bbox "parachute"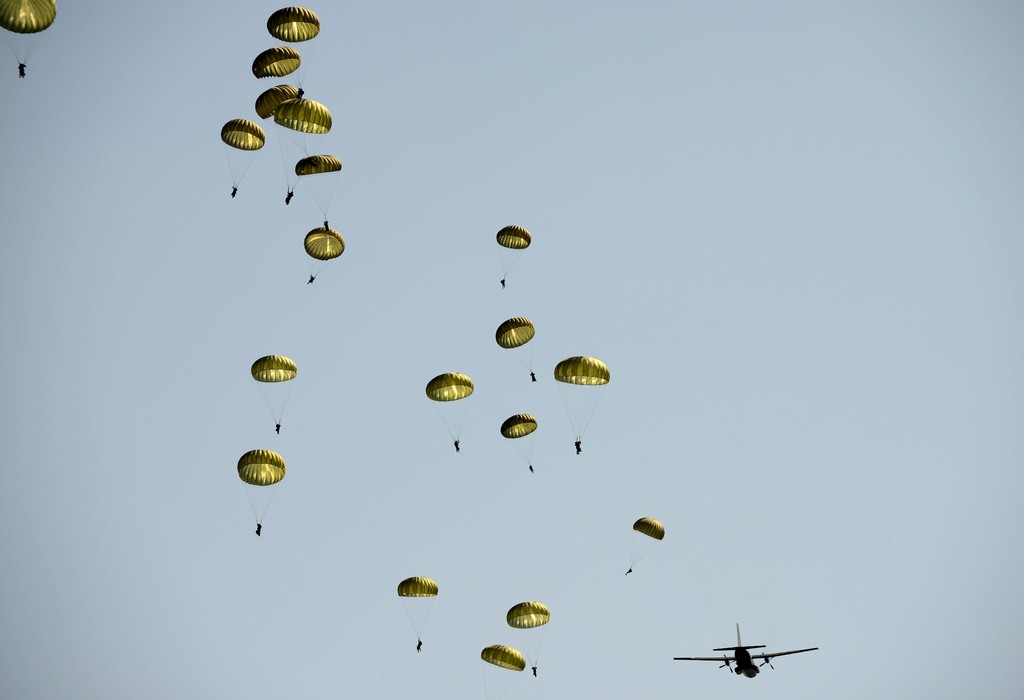
bbox=[275, 99, 334, 196]
